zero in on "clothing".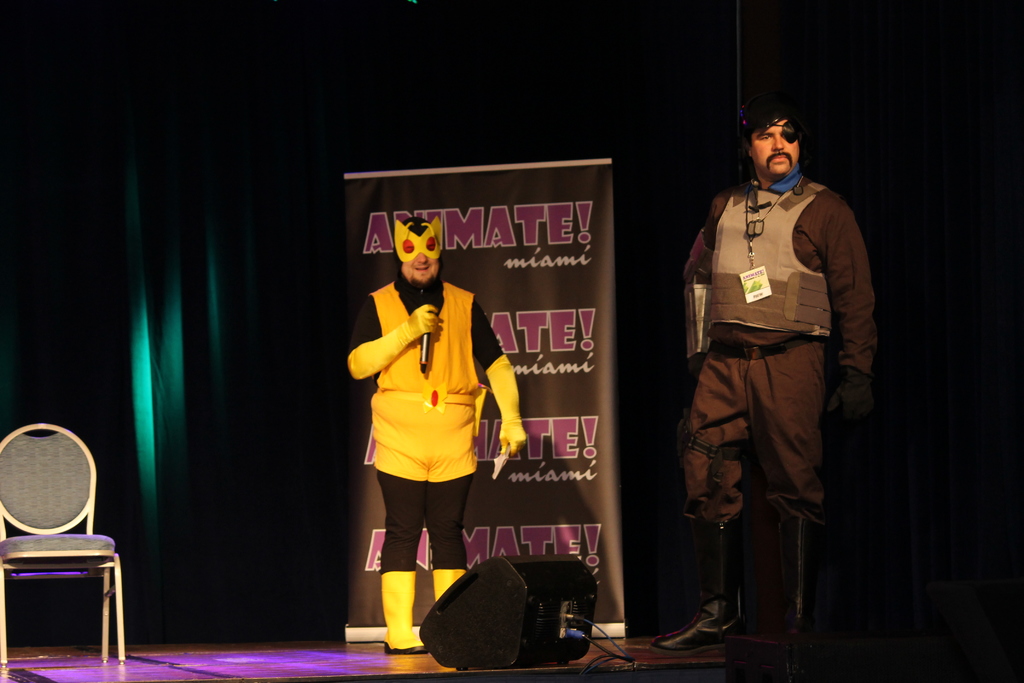
Zeroed in: 345/268/518/654.
